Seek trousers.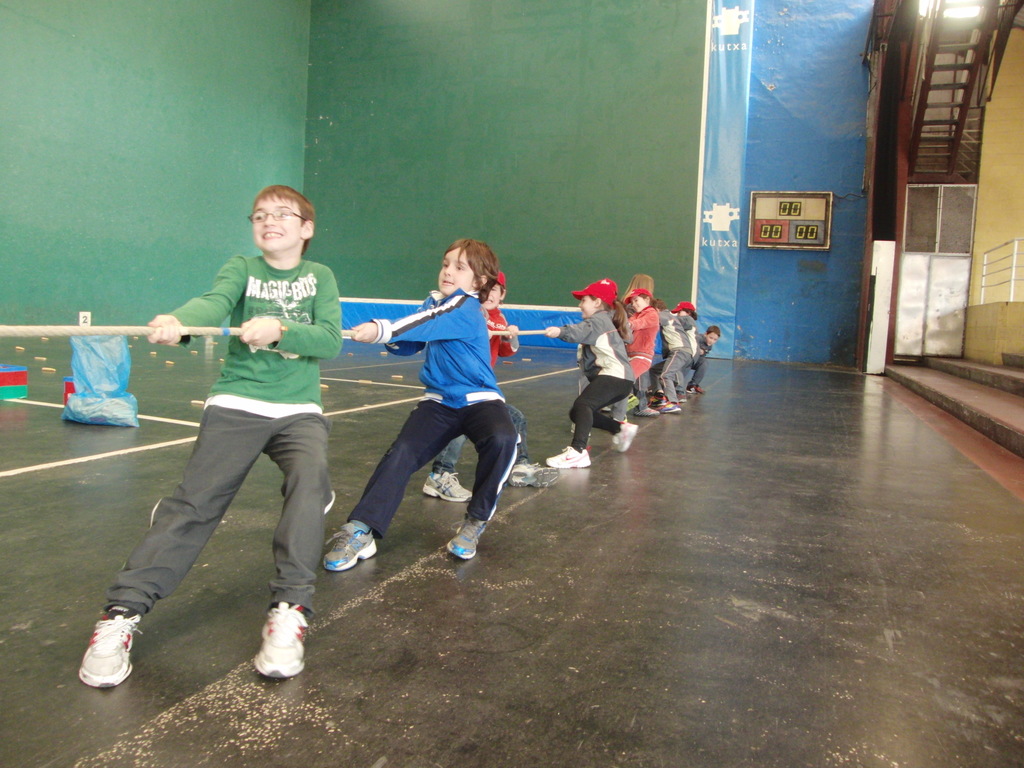
<region>631, 355, 652, 383</region>.
